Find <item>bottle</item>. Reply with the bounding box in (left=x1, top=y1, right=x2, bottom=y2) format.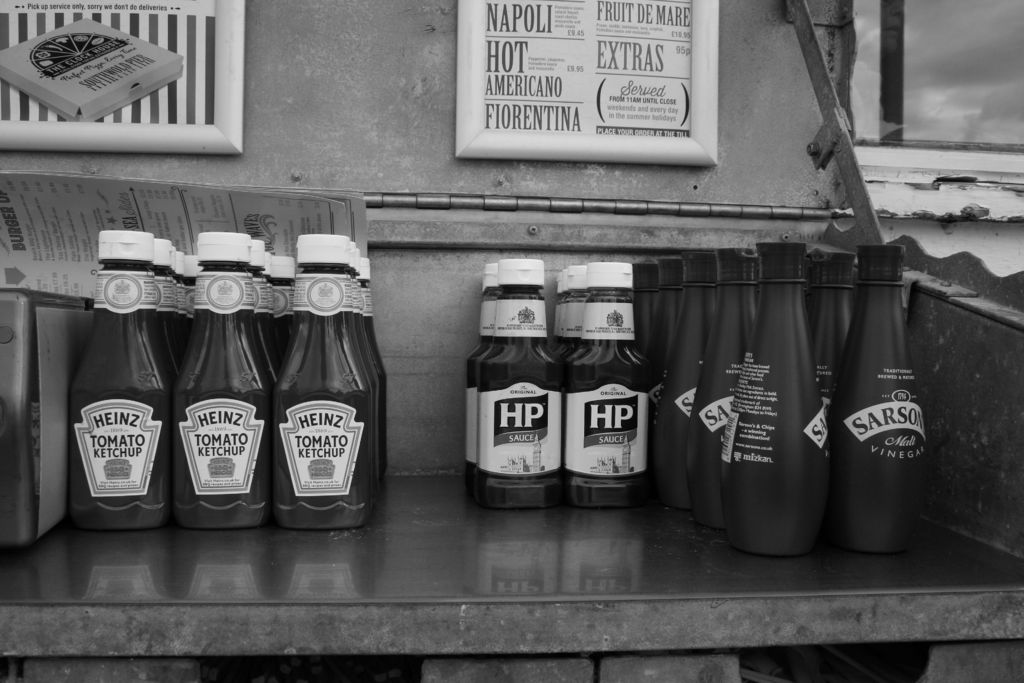
(left=556, top=261, right=585, bottom=380).
